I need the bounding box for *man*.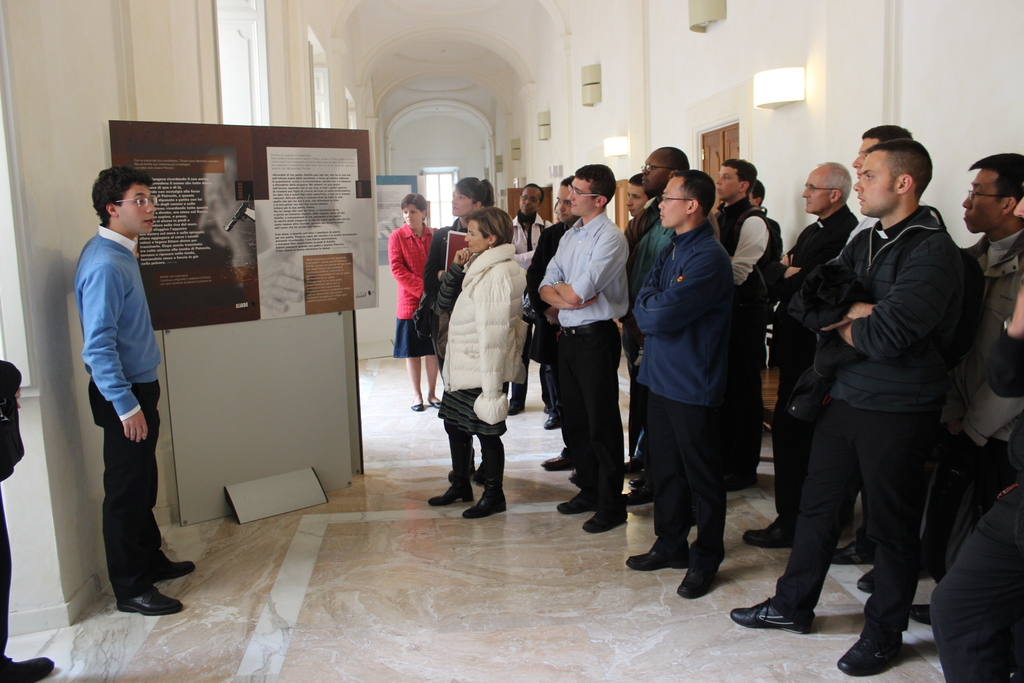
Here it is: <region>739, 157, 856, 551</region>.
